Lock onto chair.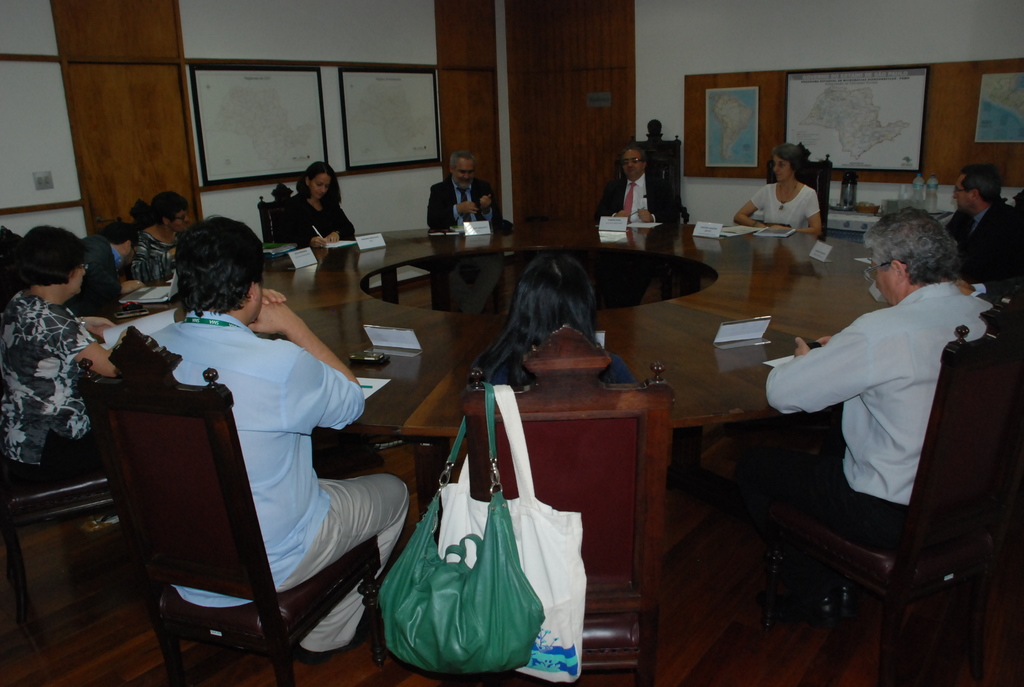
Locked: [740,319,1007,679].
